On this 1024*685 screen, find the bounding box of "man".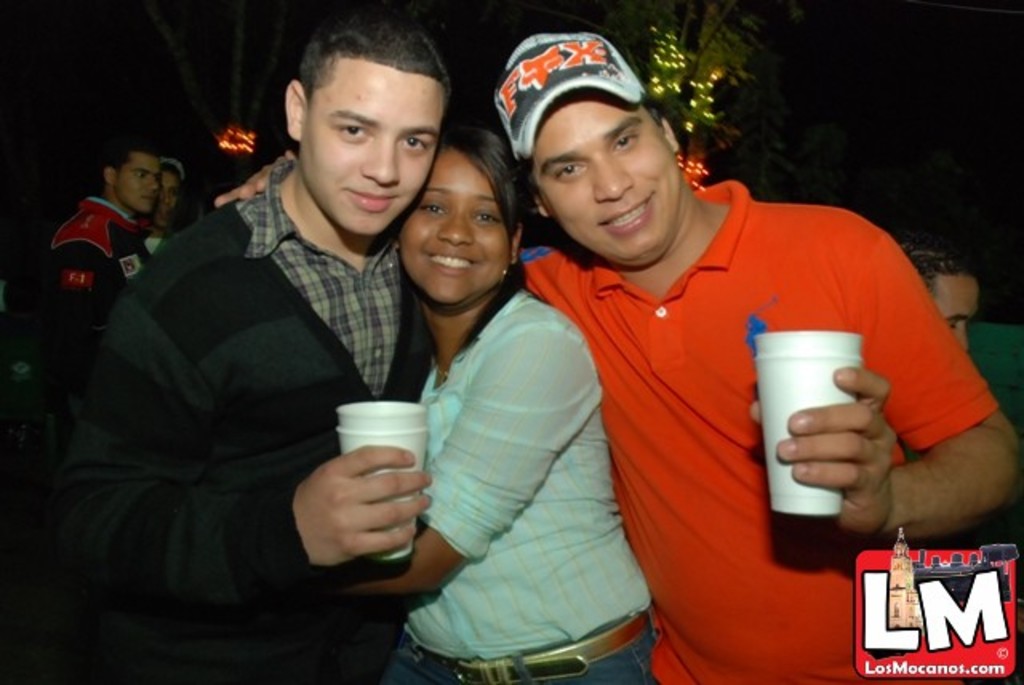
Bounding box: BBox(54, 141, 154, 325).
